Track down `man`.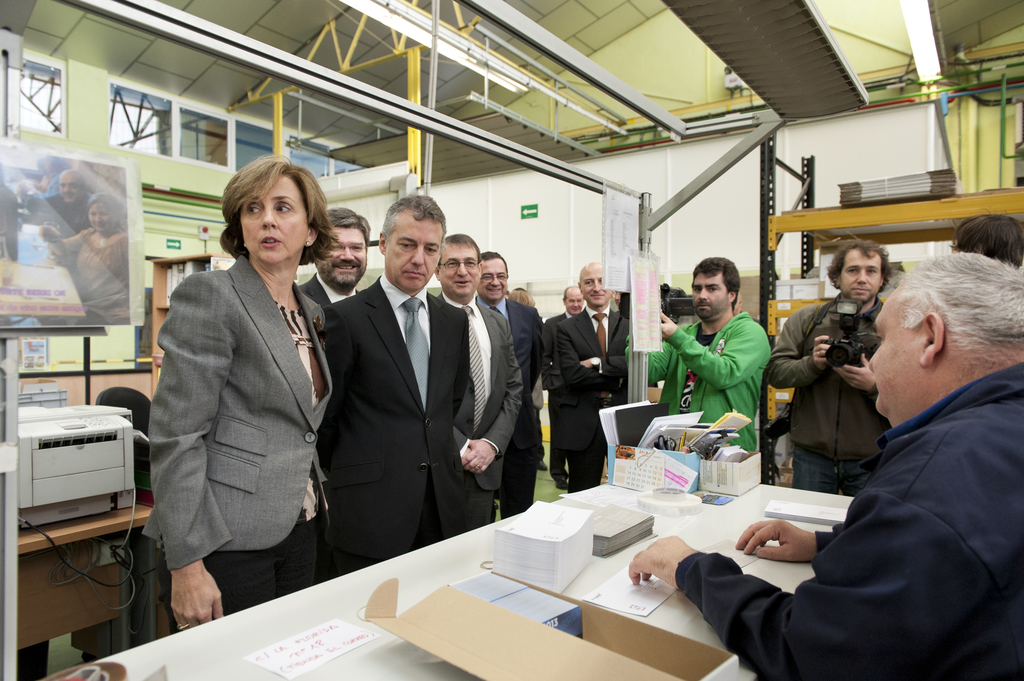
Tracked to [556,260,630,496].
